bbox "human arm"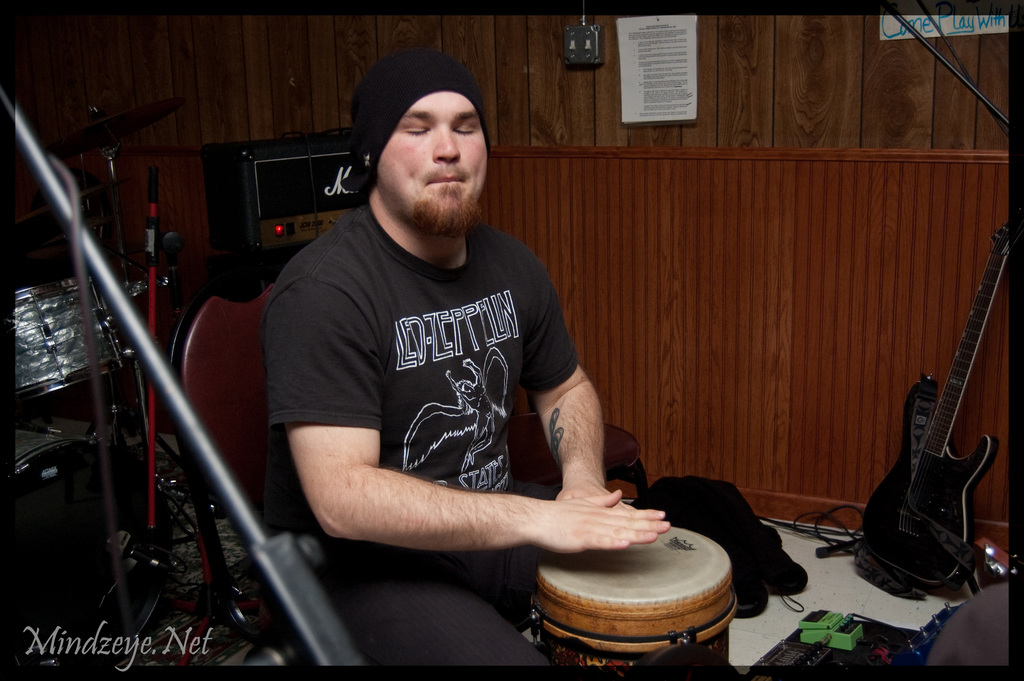
[275, 332, 673, 601]
